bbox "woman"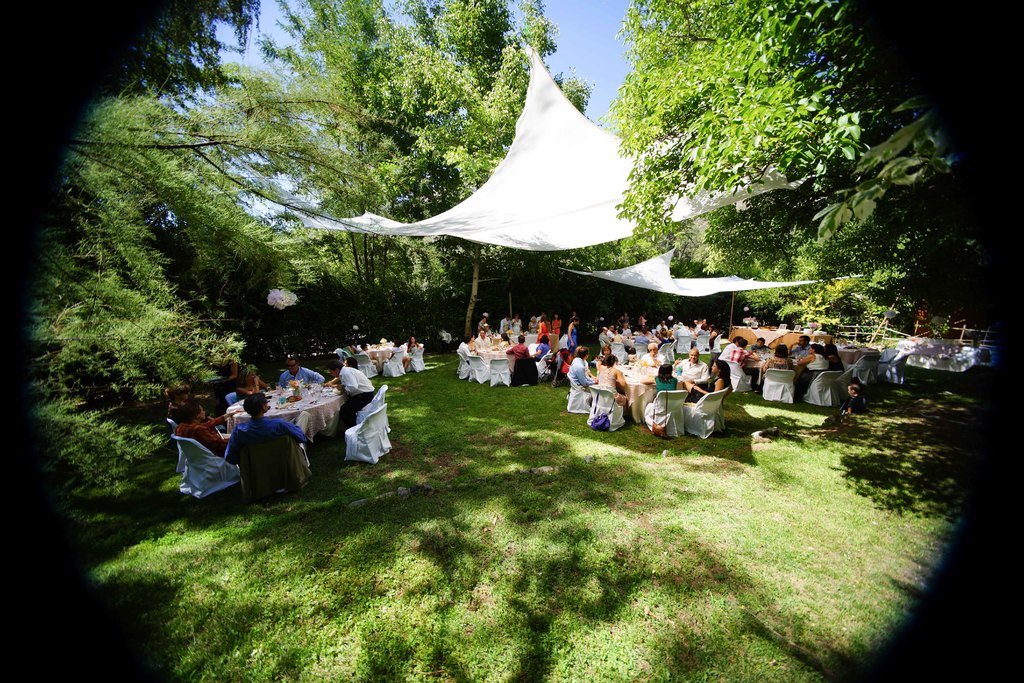
l=236, t=372, r=269, b=399
